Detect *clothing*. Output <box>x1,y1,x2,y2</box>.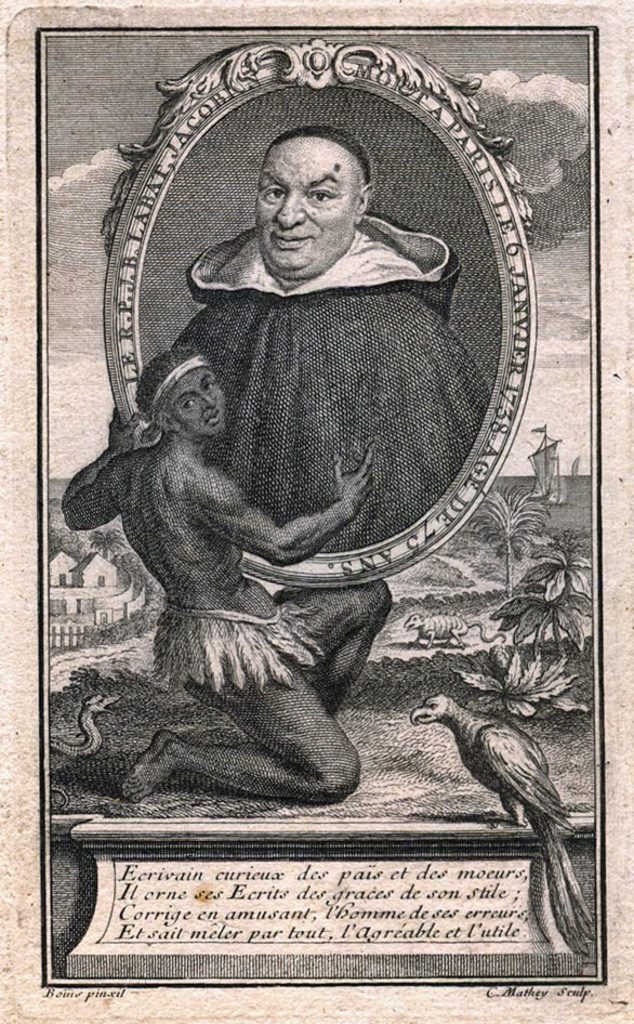
<box>175,223,493,543</box>.
